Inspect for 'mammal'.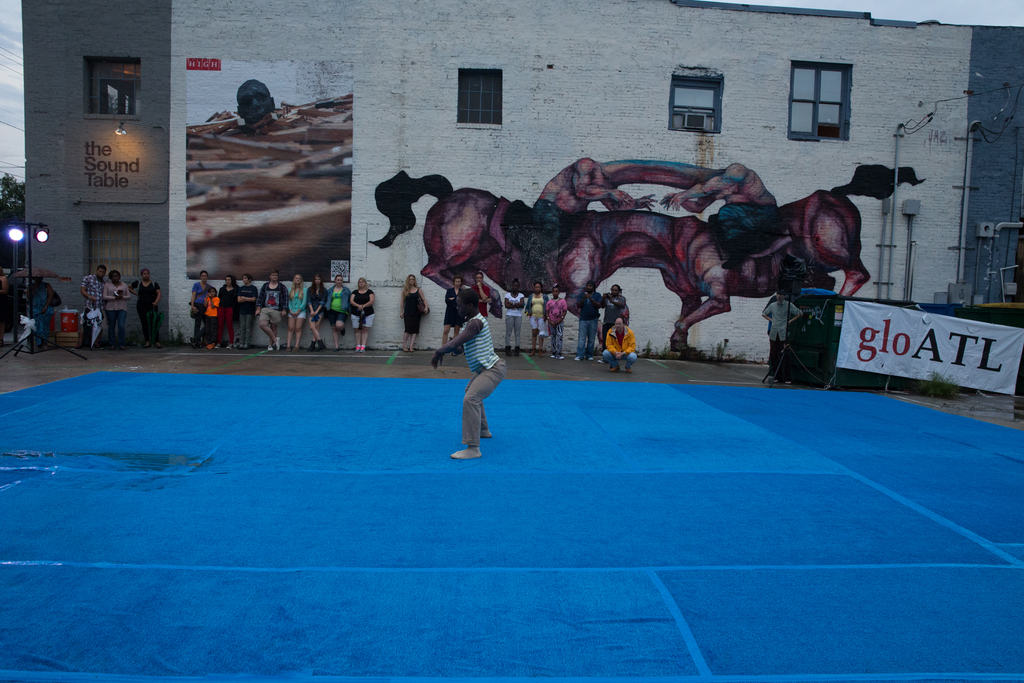
Inspection: [x1=104, y1=270, x2=134, y2=351].
